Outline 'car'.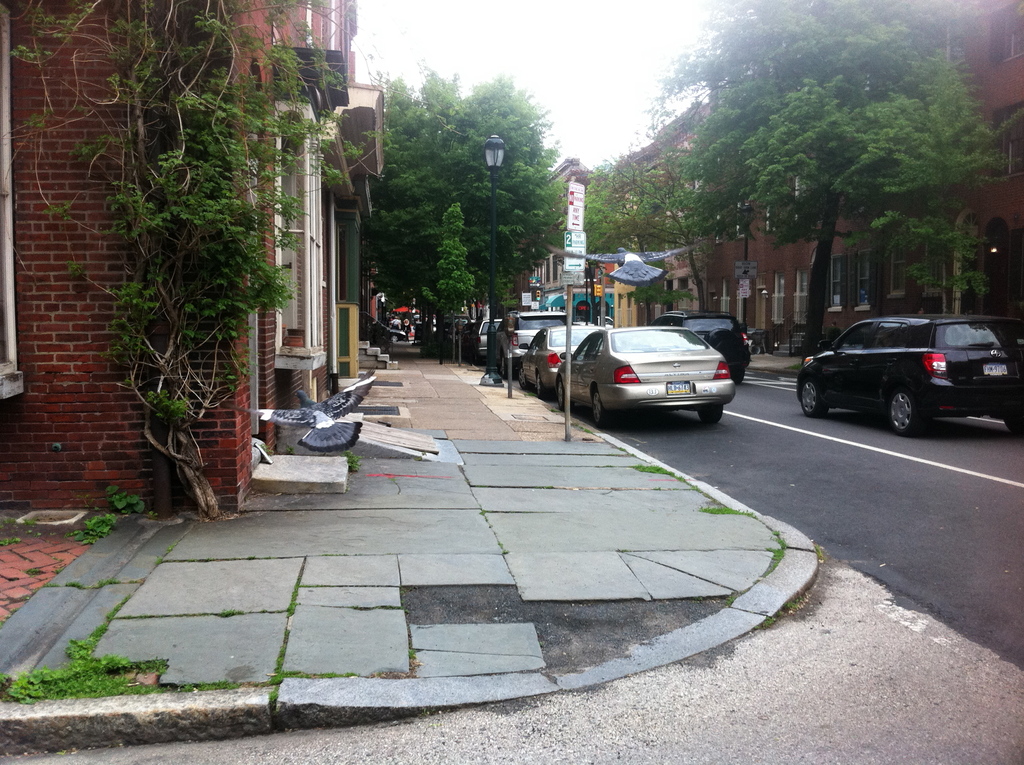
Outline: box=[558, 328, 736, 424].
